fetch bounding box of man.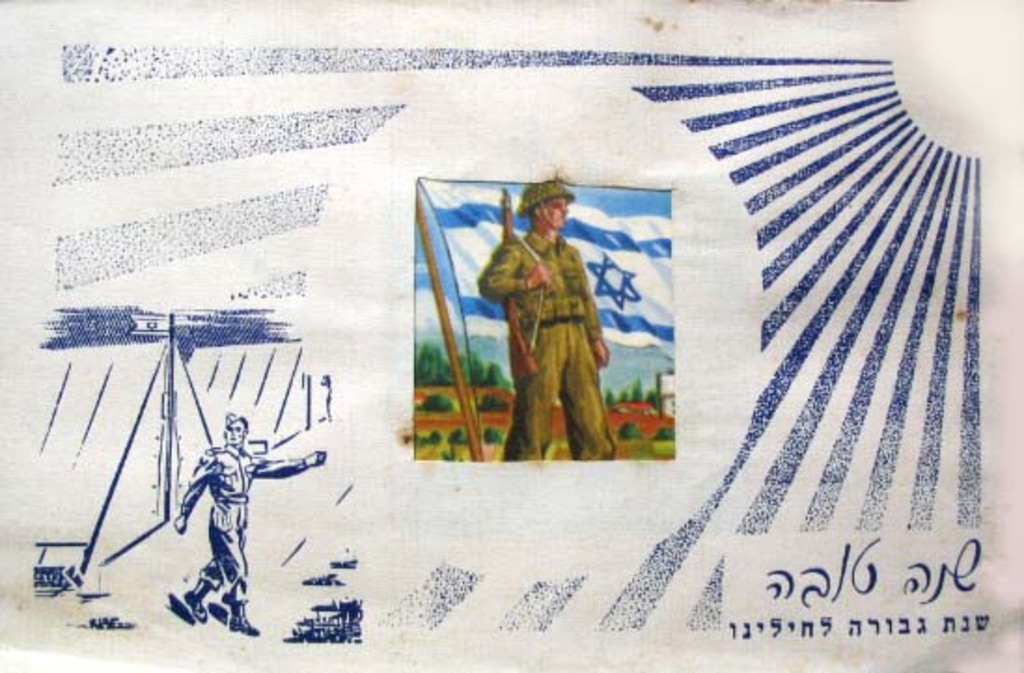
Bbox: locate(157, 410, 293, 617).
